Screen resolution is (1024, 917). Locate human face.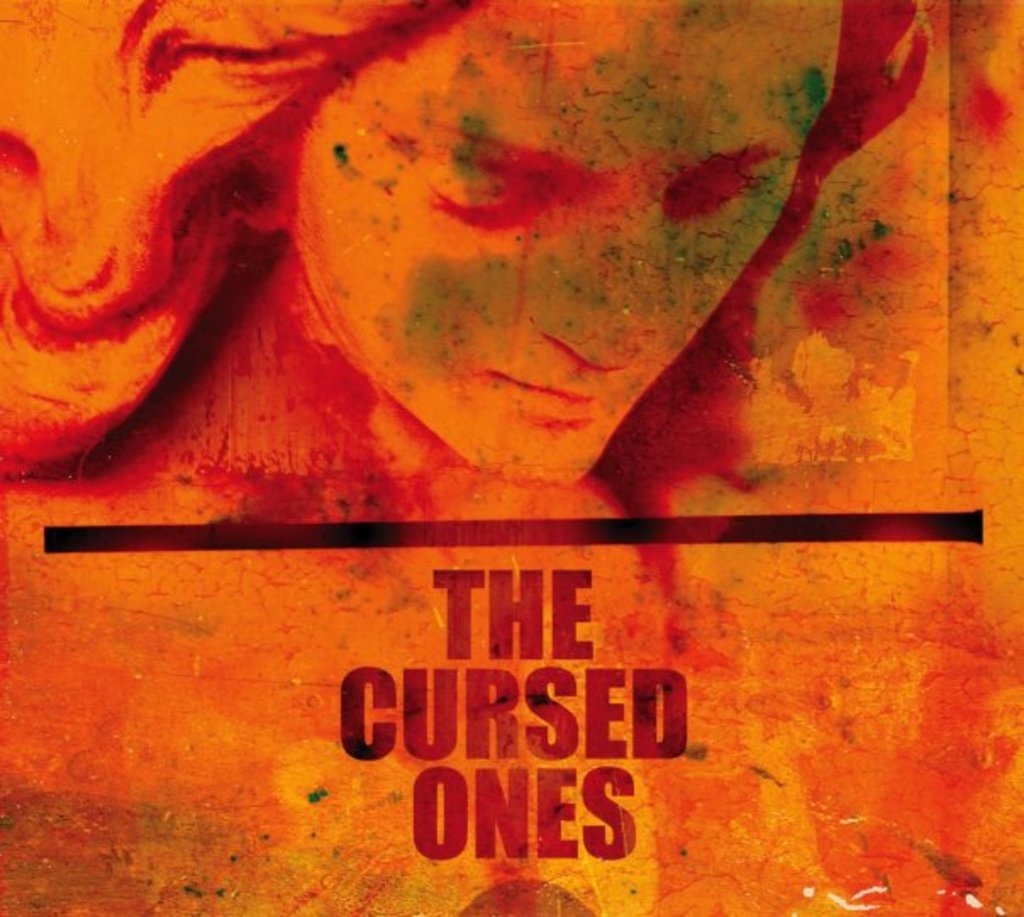
297 0 839 481.
